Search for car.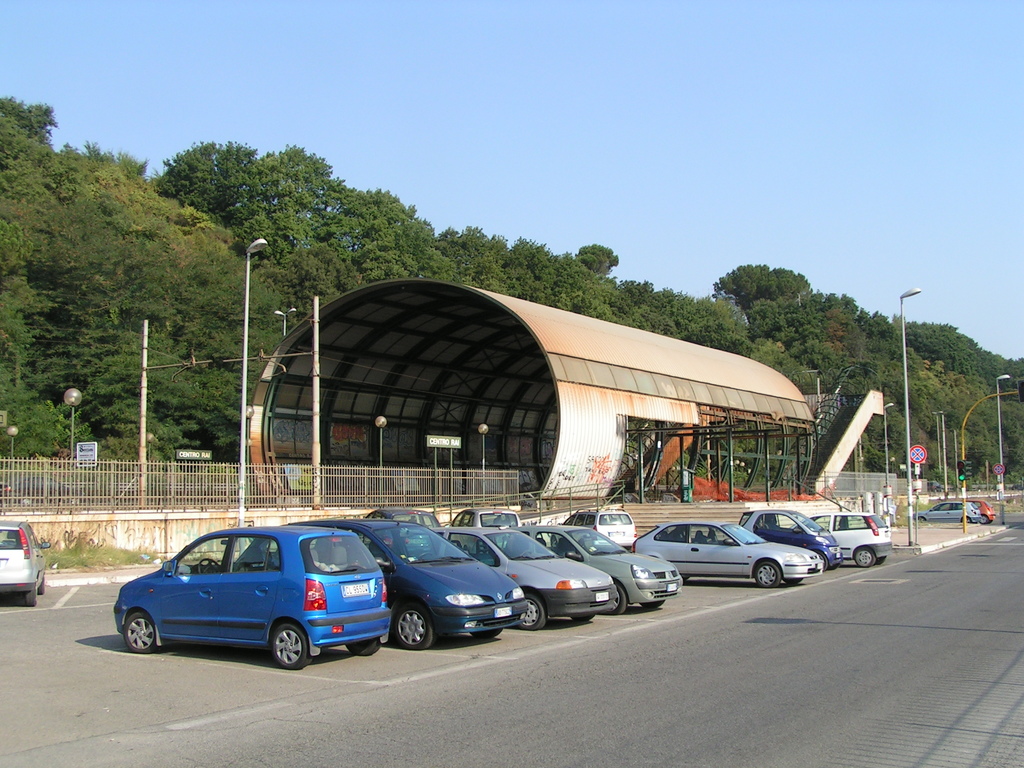
Found at bbox(621, 515, 821, 586).
